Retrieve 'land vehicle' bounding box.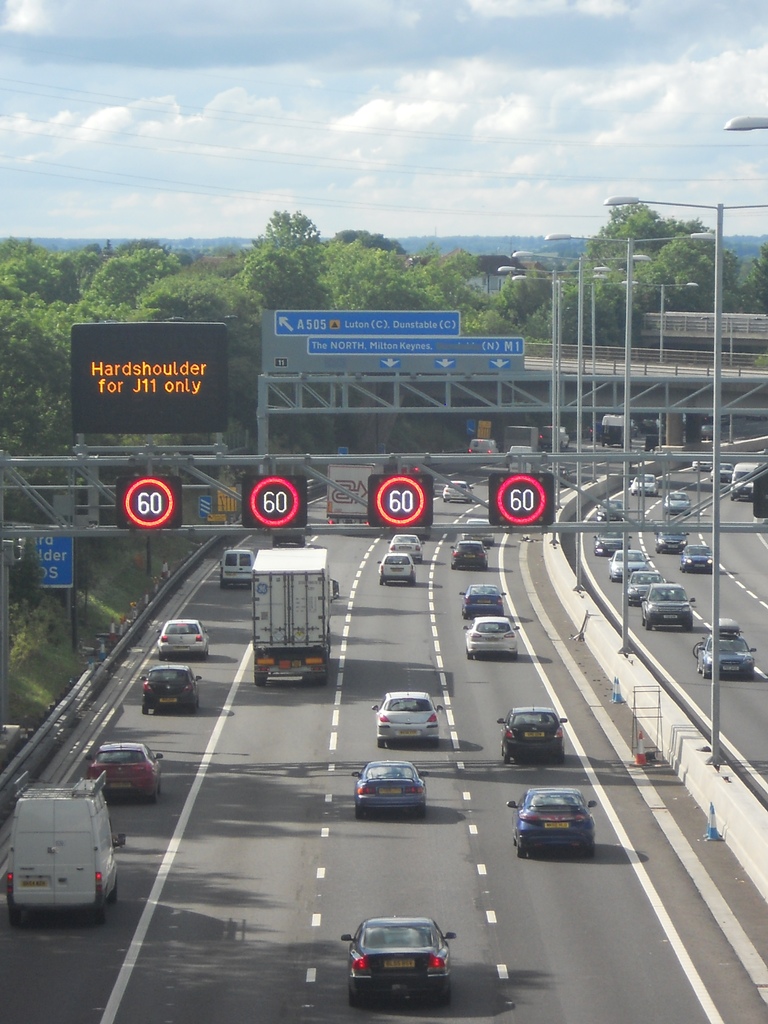
Bounding box: {"x1": 664, "y1": 492, "x2": 689, "y2": 513}.
